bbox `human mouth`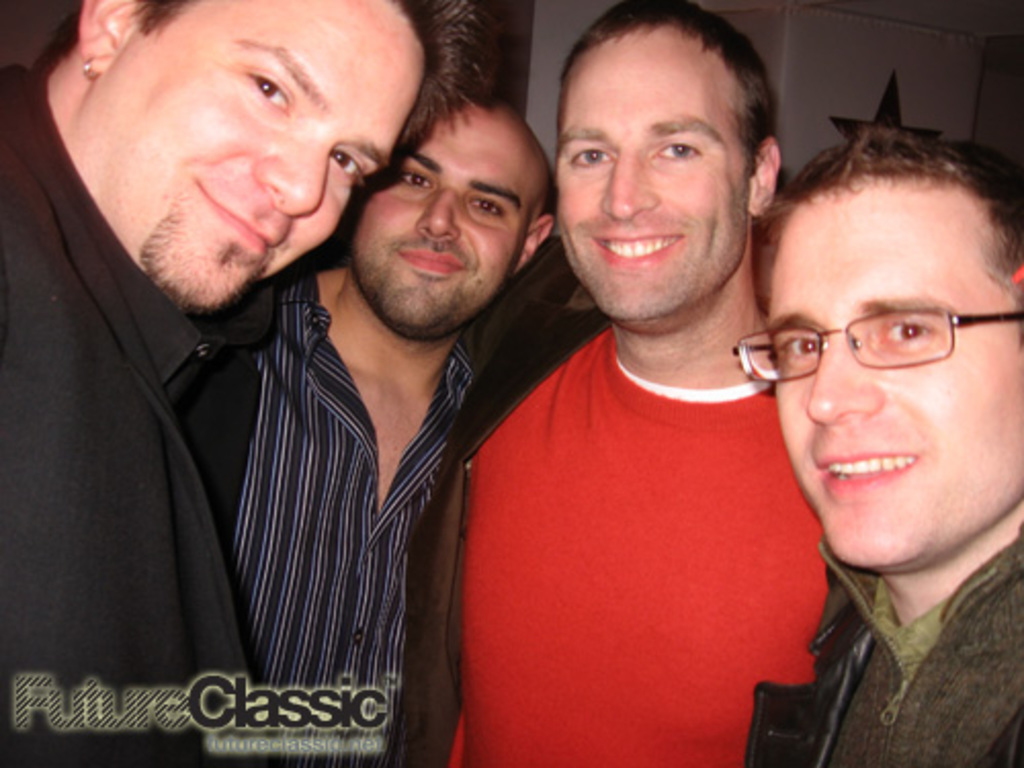
[596,227,678,258]
